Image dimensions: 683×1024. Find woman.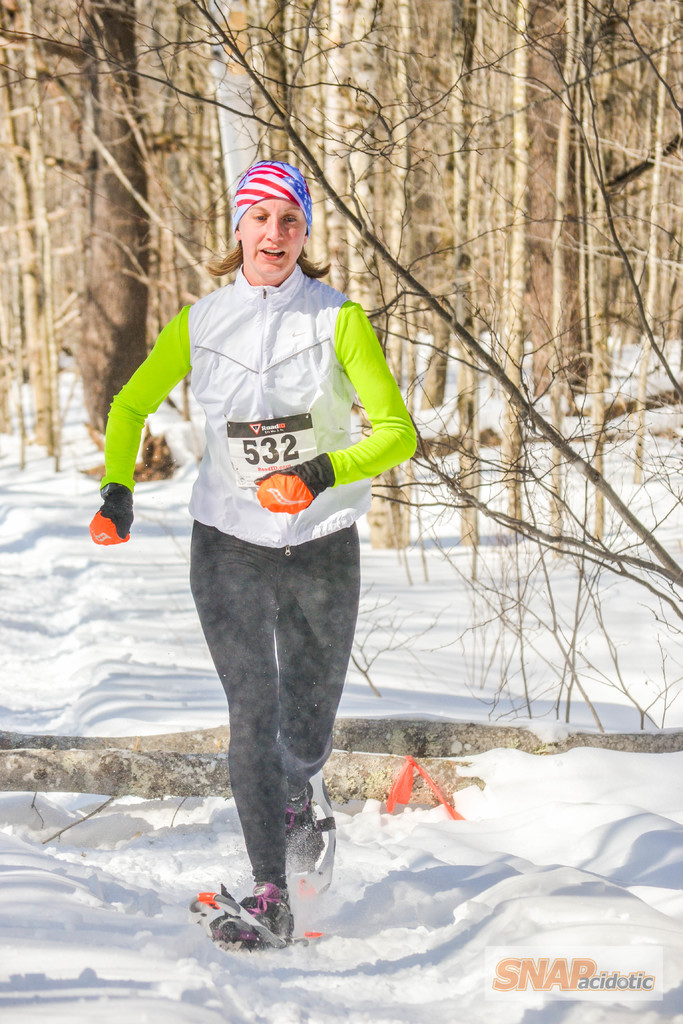
crop(94, 173, 427, 980).
